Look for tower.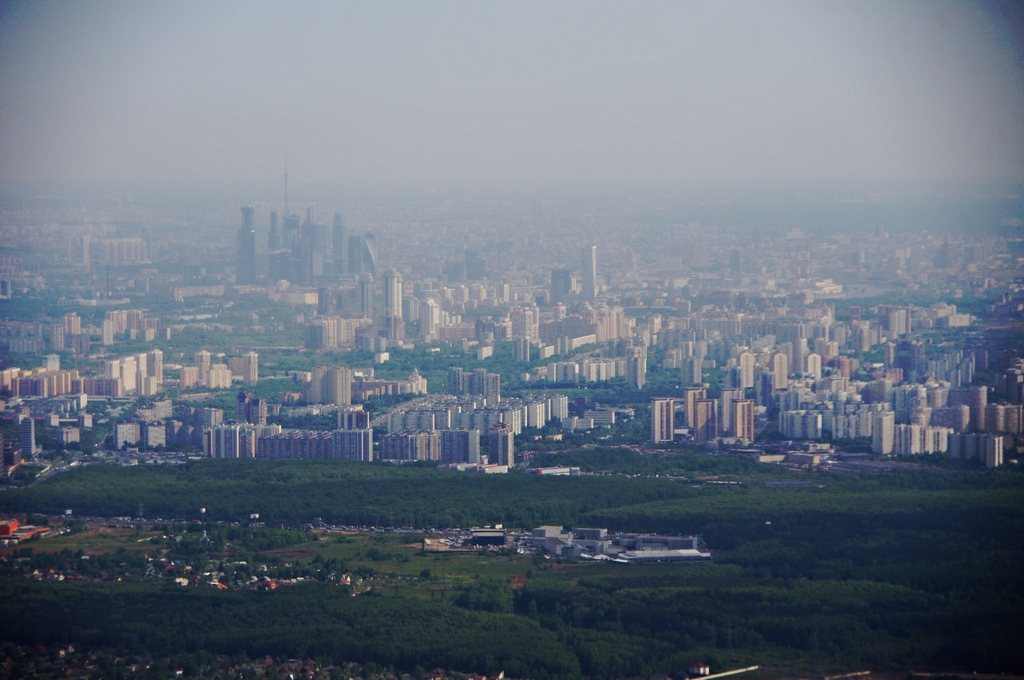
Found: pyautogui.locateOnScreen(42, 353, 63, 370).
